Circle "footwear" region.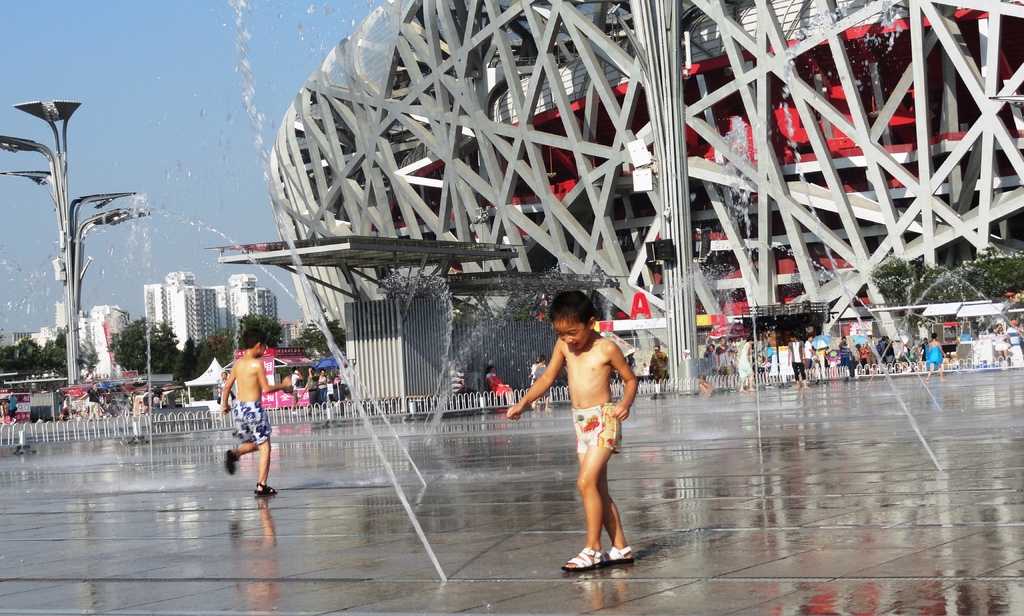
Region: [226, 449, 241, 475].
